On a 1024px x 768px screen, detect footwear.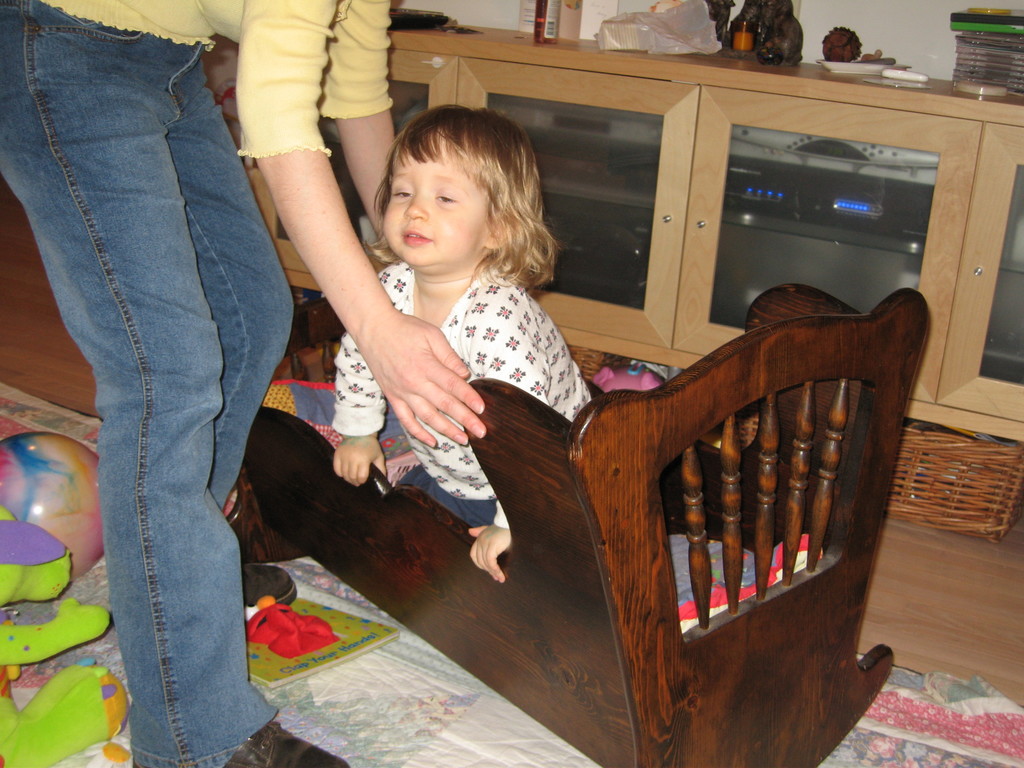
Rect(218, 724, 348, 767).
